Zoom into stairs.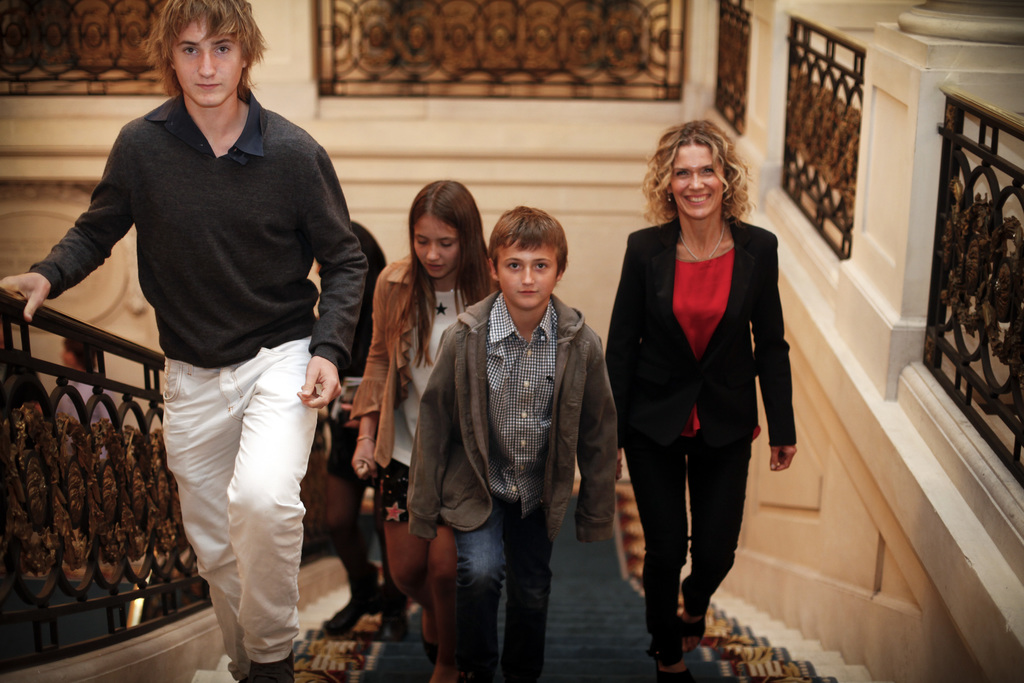
Zoom target: <bbox>180, 577, 874, 682</bbox>.
